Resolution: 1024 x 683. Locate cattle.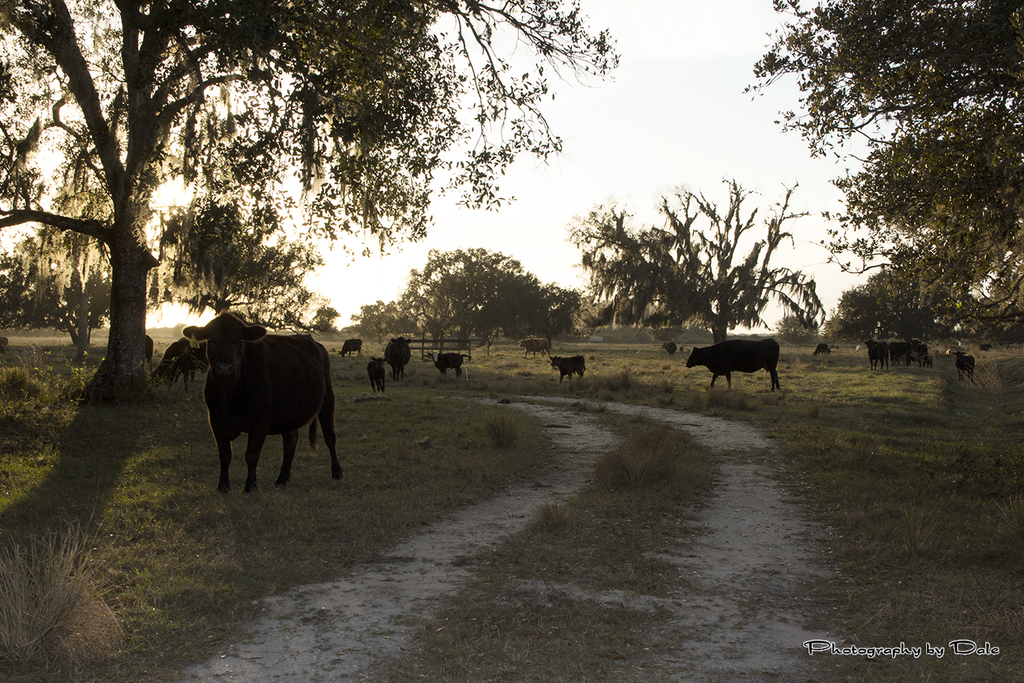
box(810, 343, 830, 356).
